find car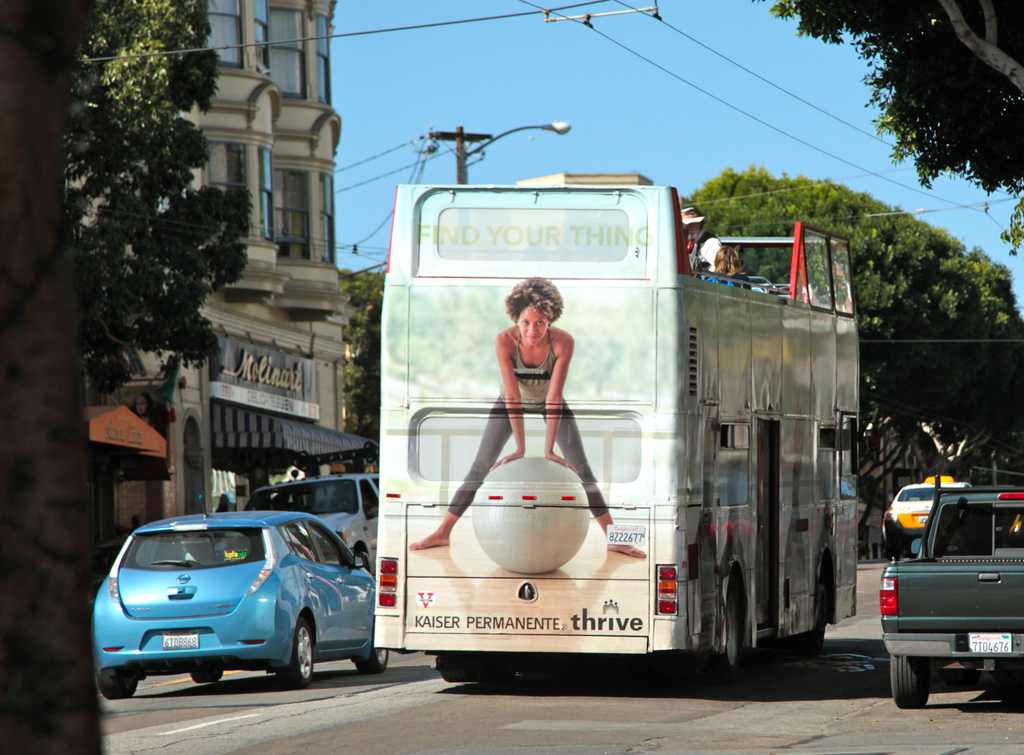
crop(883, 473, 976, 554)
